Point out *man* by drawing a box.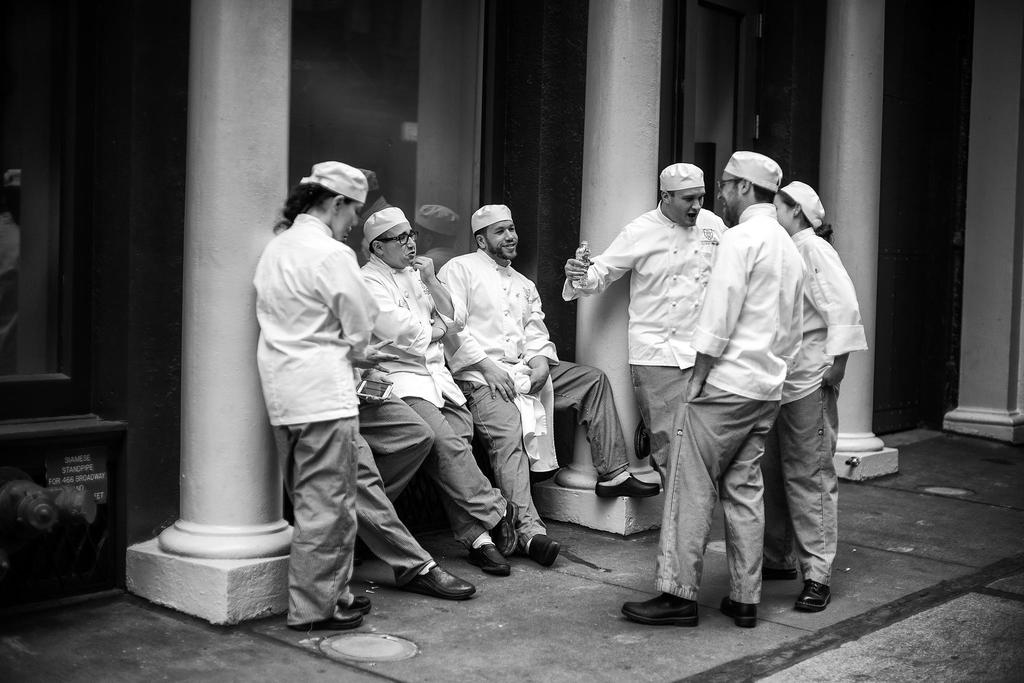
433,202,659,564.
